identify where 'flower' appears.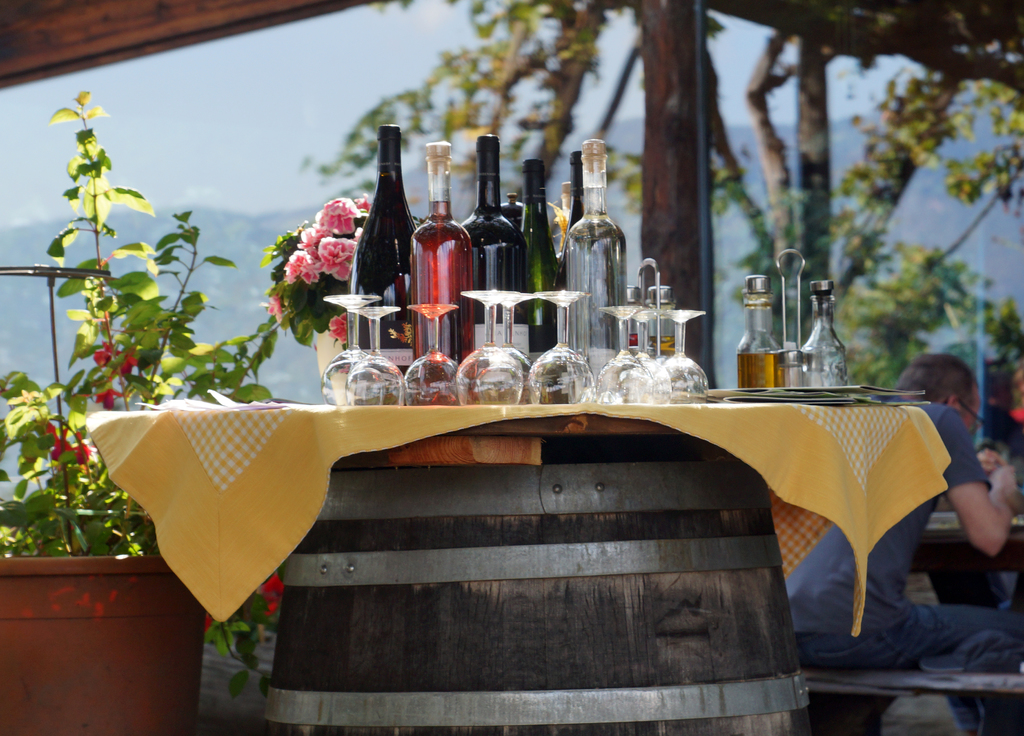
Appears at box=[206, 573, 271, 618].
